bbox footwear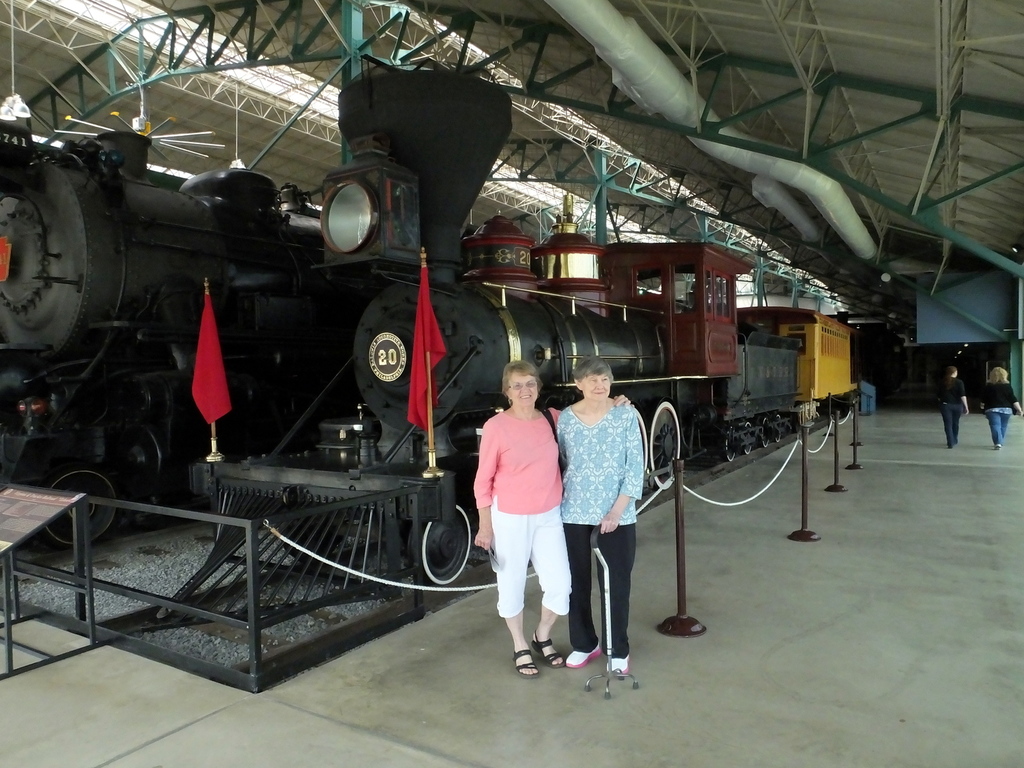
[517, 652, 540, 678]
